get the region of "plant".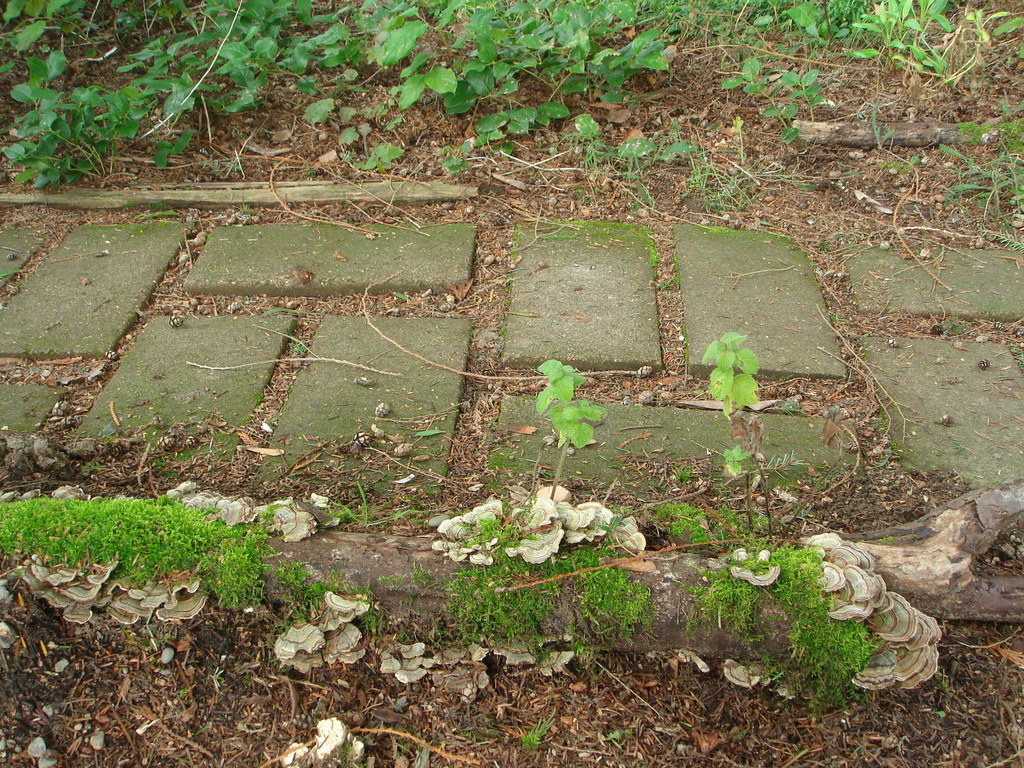
[364,141,442,228].
